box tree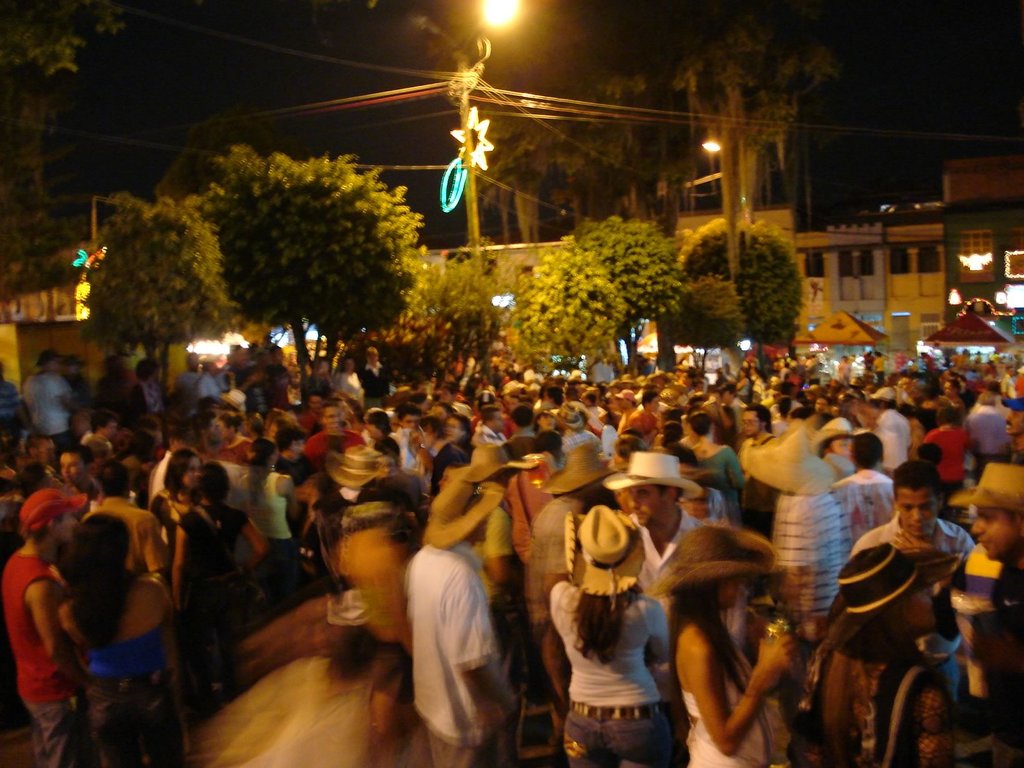
(84, 204, 243, 398)
